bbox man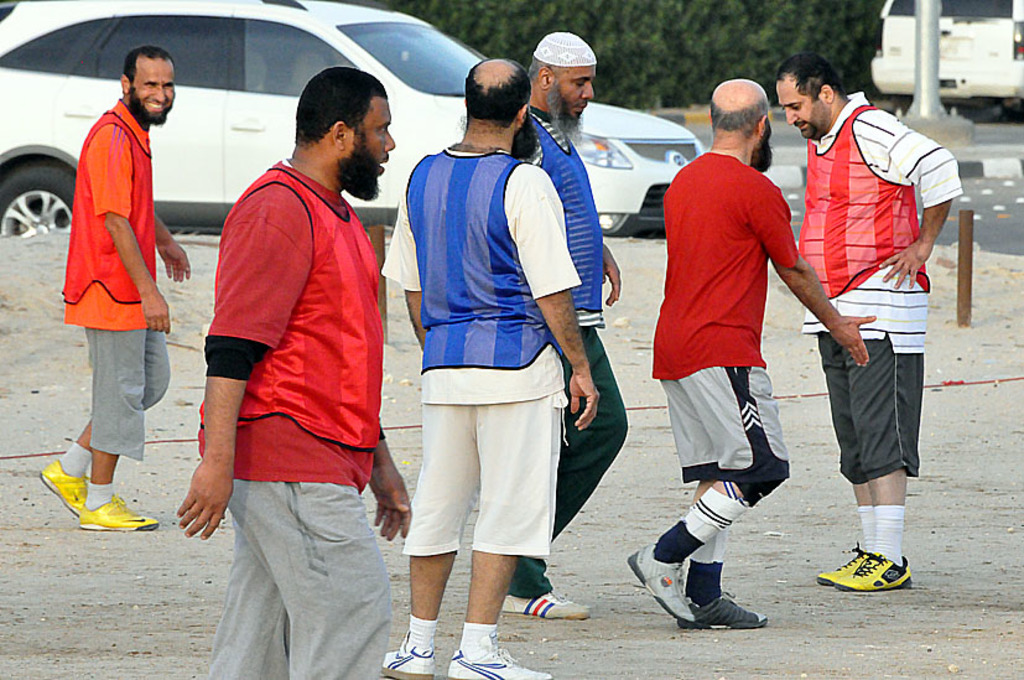
l=775, t=54, r=957, b=592
